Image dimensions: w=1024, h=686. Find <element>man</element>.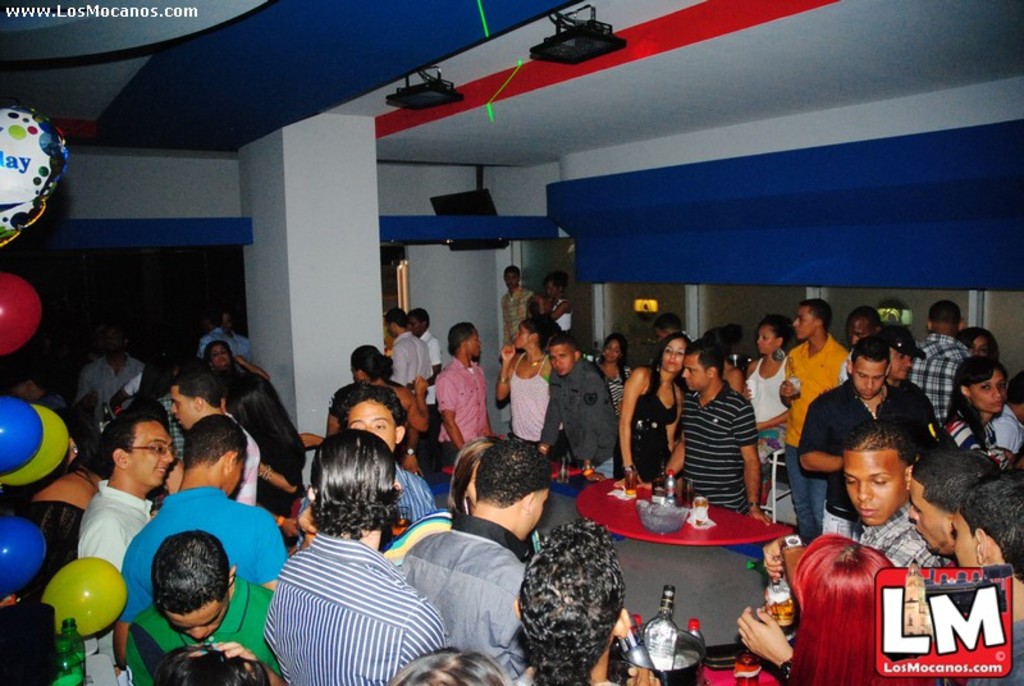
detection(513, 517, 660, 685).
